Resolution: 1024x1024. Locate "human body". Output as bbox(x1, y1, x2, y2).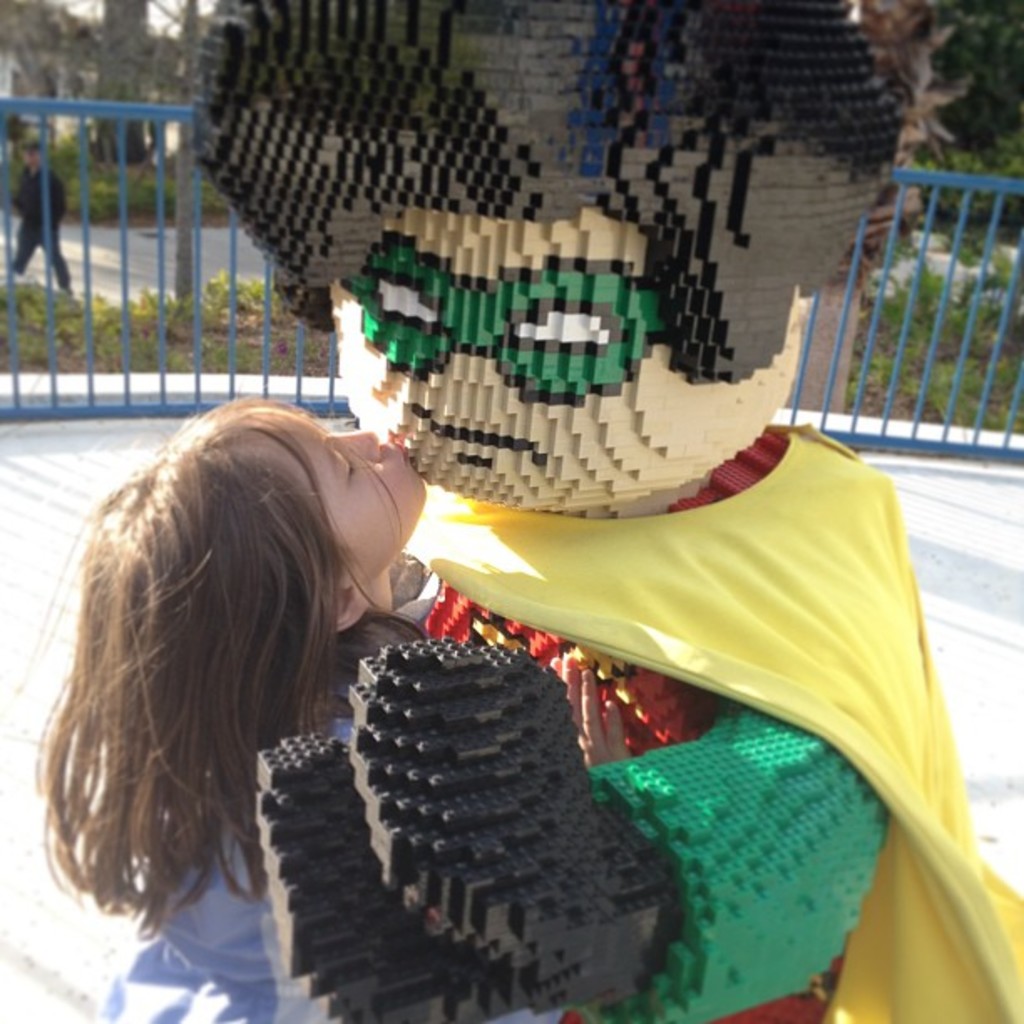
bbox(7, 134, 79, 296).
